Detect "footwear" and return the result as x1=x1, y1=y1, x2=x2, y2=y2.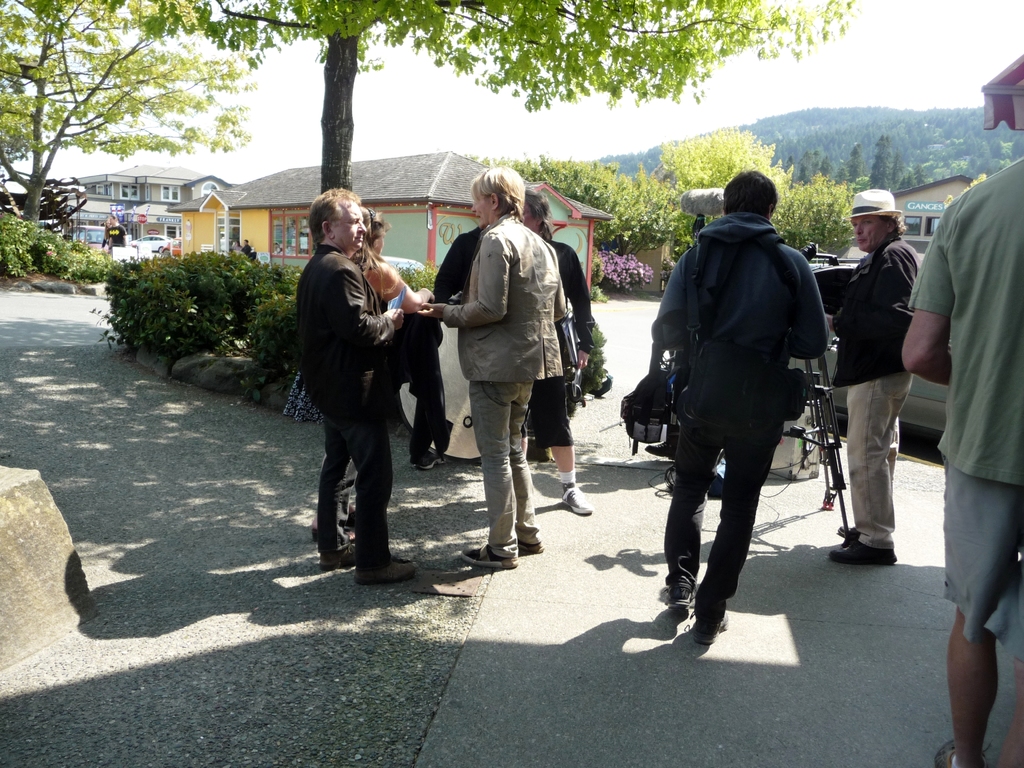
x1=355, y1=553, x2=417, y2=589.
